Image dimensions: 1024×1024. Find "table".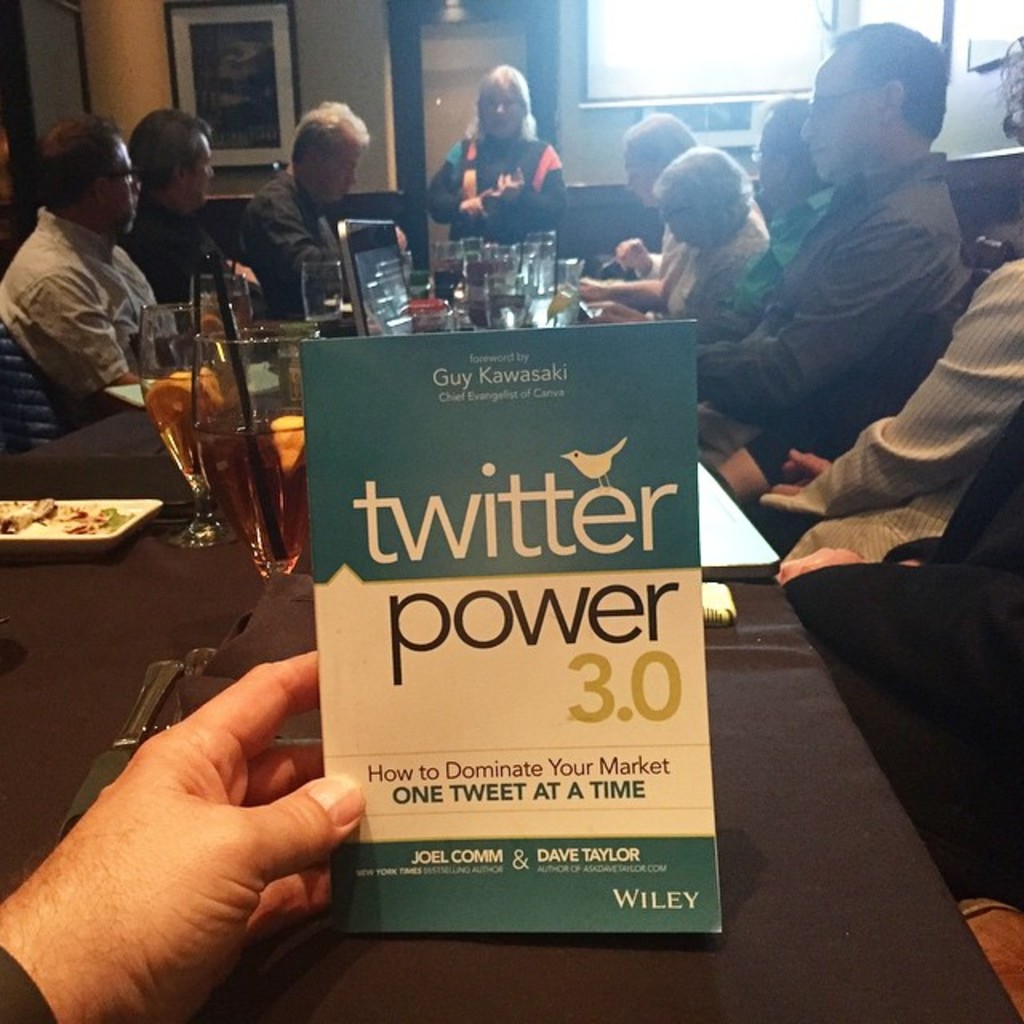
[x1=0, y1=392, x2=1022, y2=1022].
